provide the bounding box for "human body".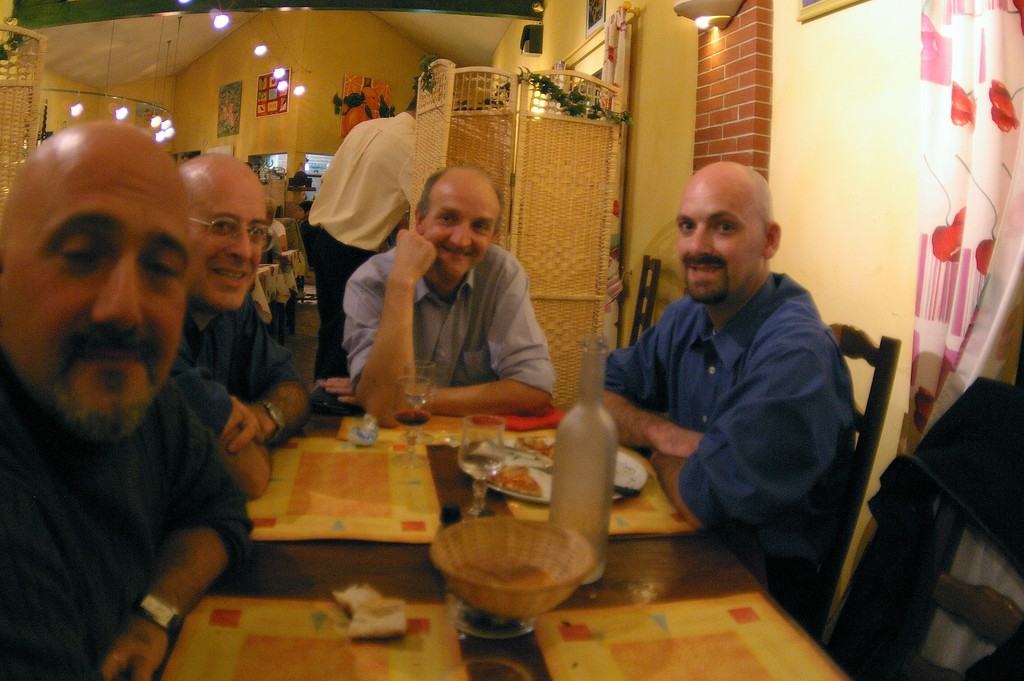
pyautogui.locateOnScreen(596, 158, 847, 635).
